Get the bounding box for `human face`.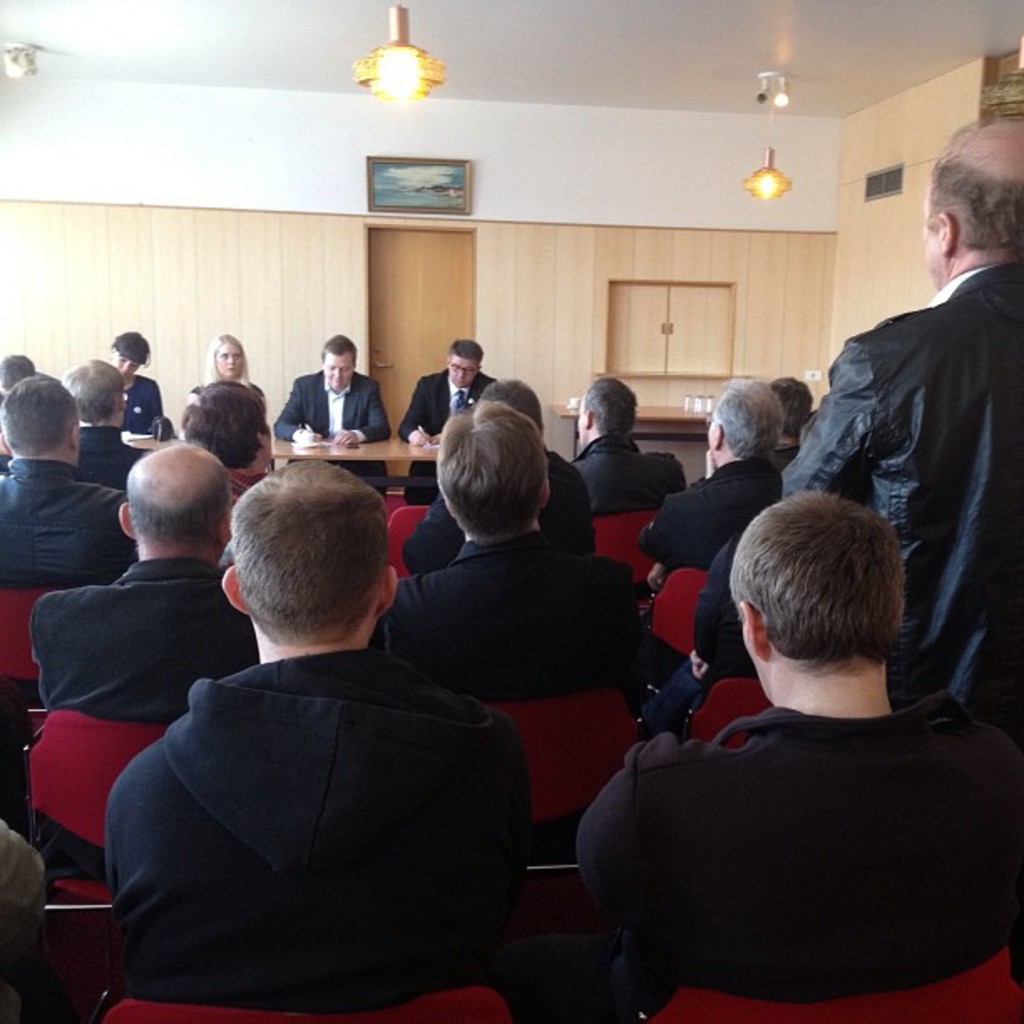
Rect(219, 345, 243, 380).
